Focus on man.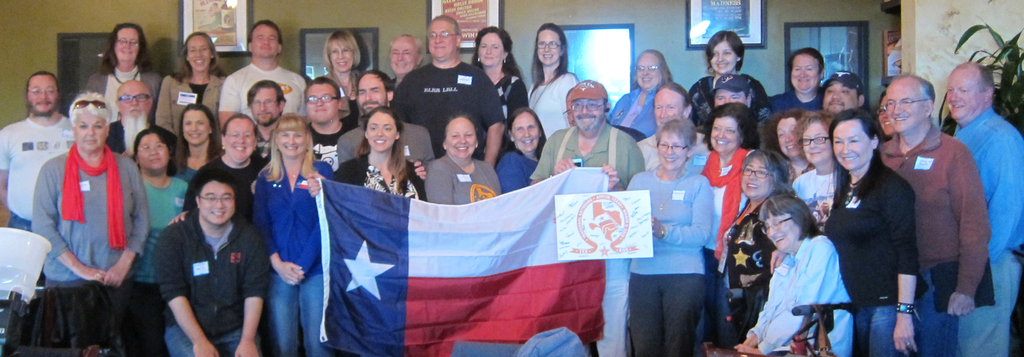
Focused at [943, 60, 1023, 354].
